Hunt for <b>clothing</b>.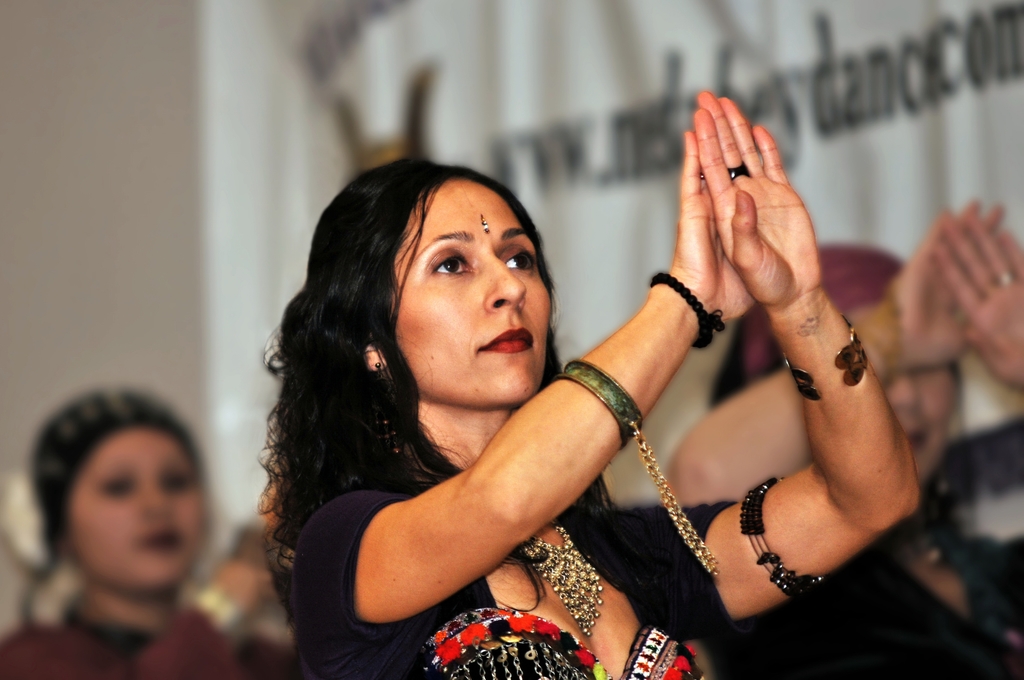
Hunted down at x1=0, y1=602, x2=297, y2=679.
